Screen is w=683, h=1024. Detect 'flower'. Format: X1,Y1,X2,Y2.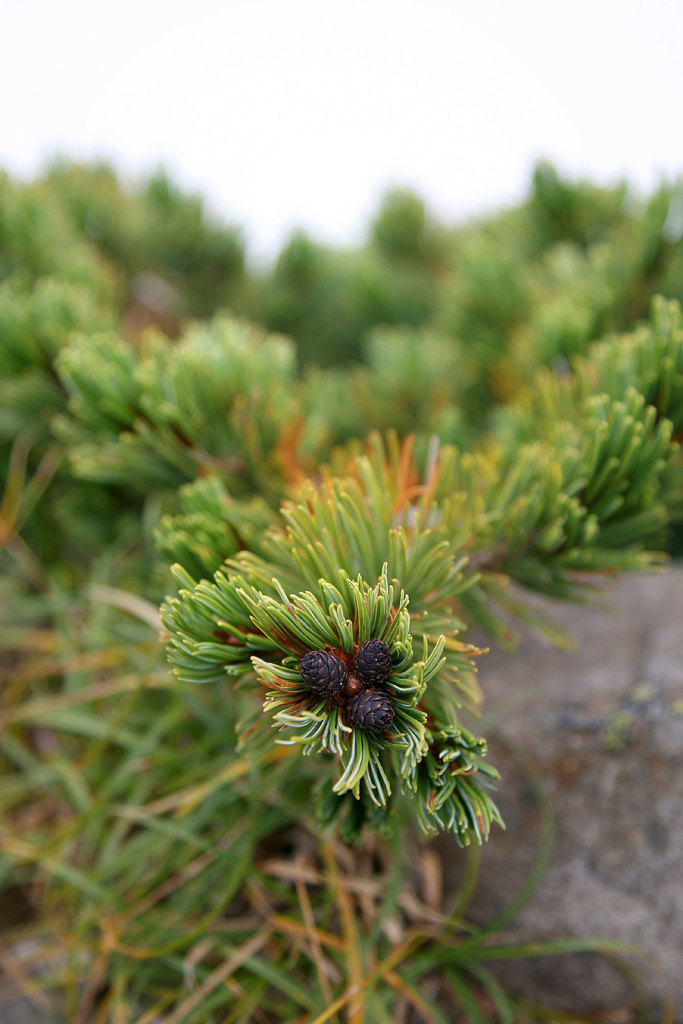
304,652,353,700.
